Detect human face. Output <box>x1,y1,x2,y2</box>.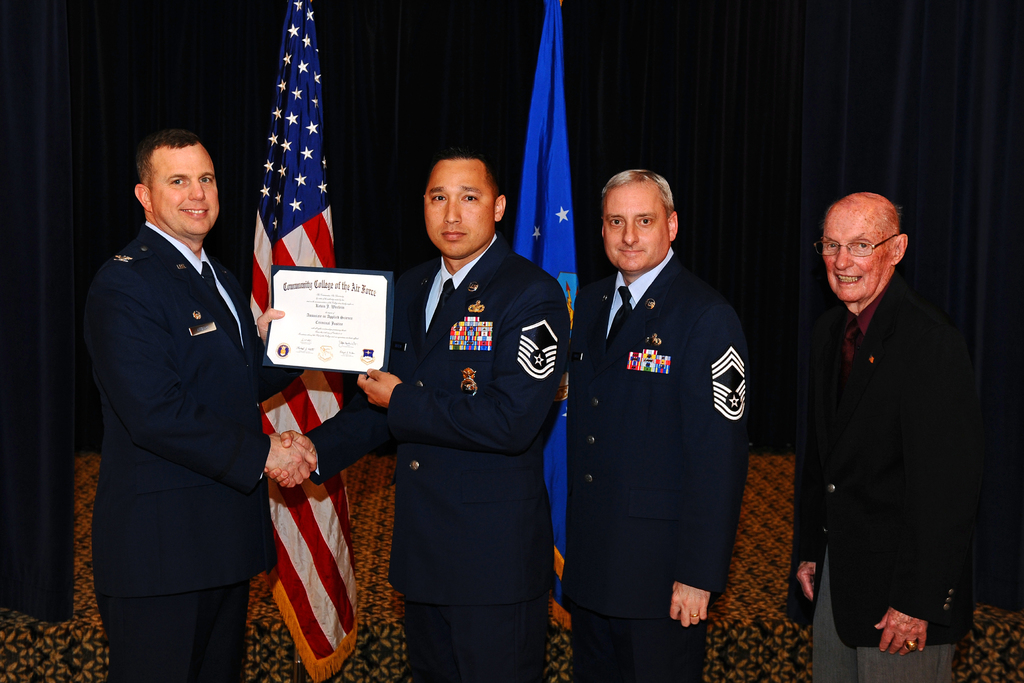
<box>601,182,676,270</box>.
